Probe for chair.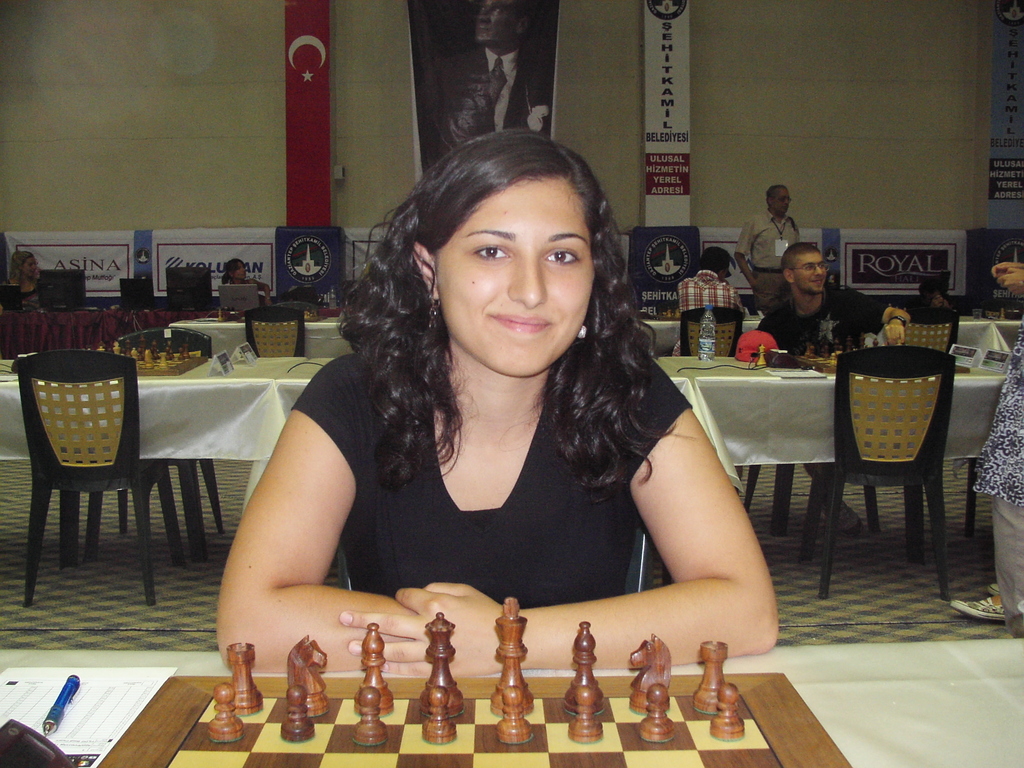
Probe result: locate(678, 305, 743, 353).
